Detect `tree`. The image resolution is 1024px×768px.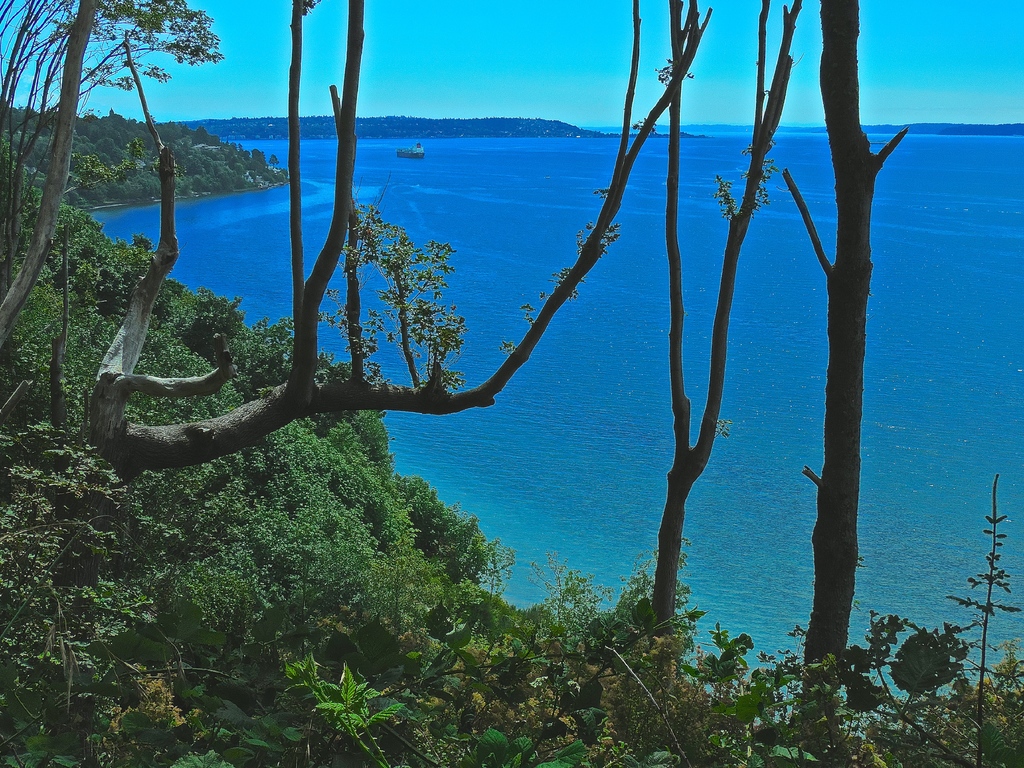
crop(654, 0, 801, 636).
